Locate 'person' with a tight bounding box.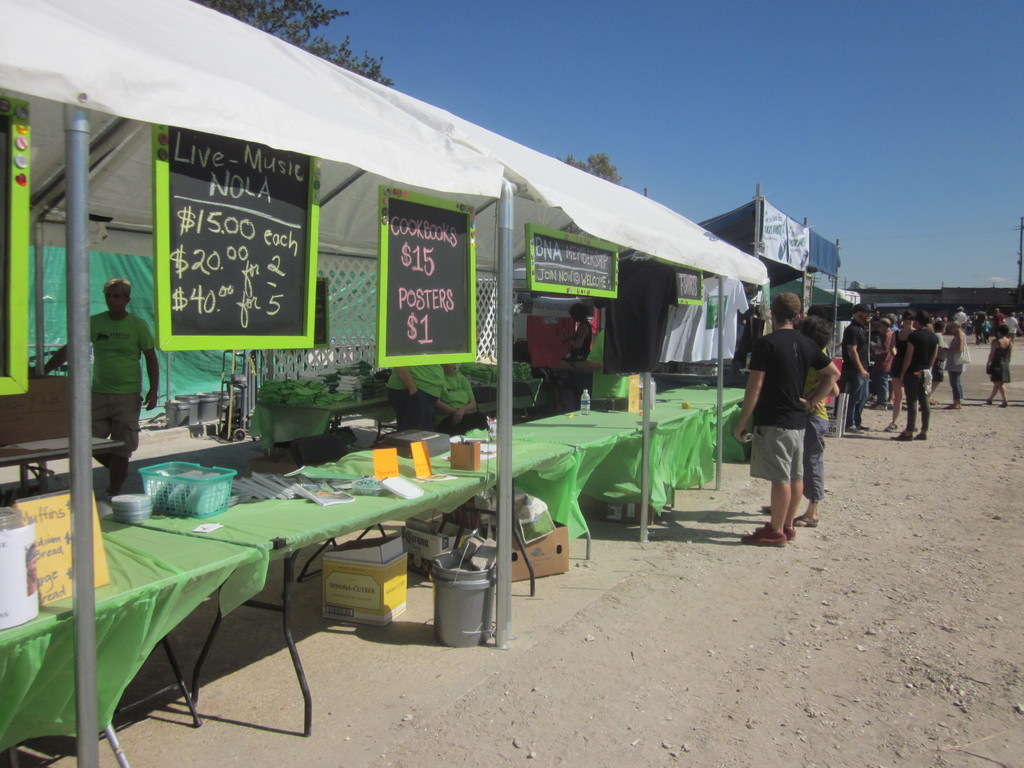
564:300:594:359.
